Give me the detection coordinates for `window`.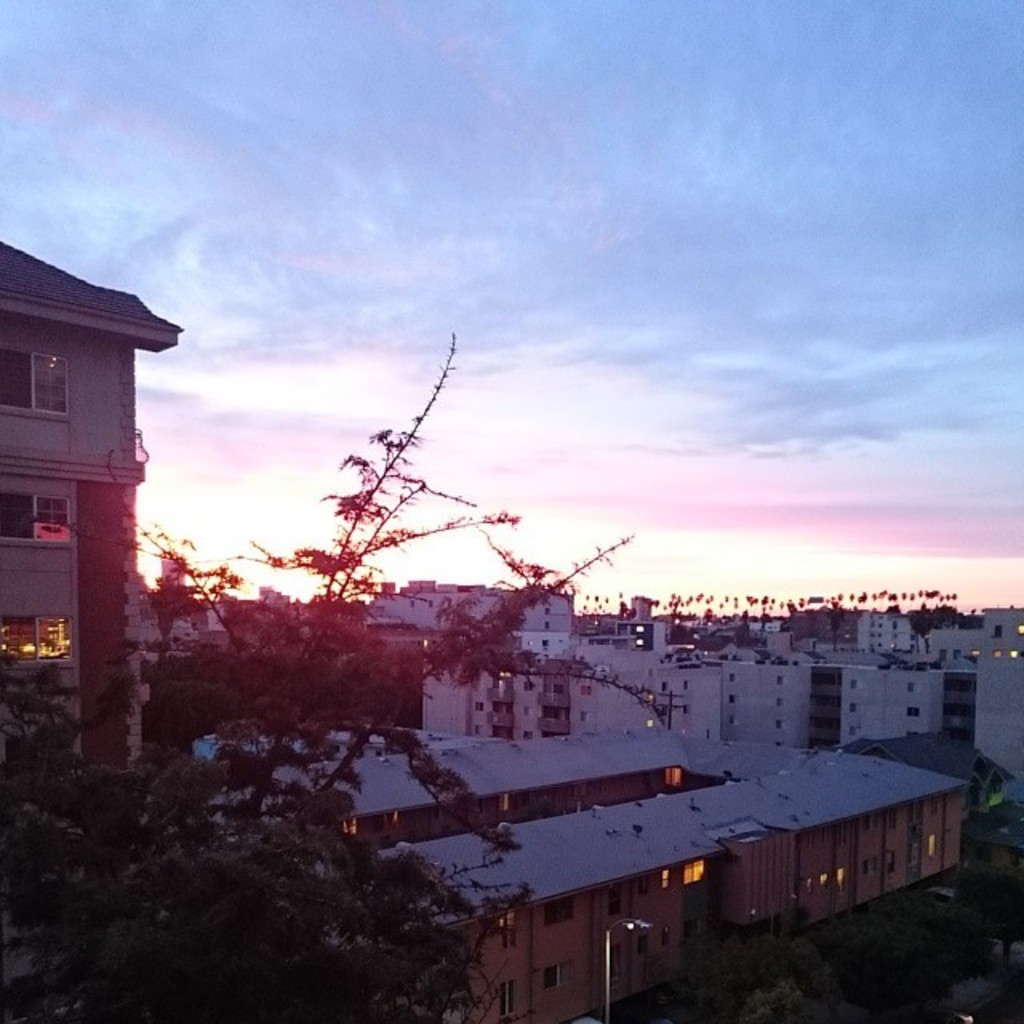
pyautogui.locateOnScreen(530, 680, 566, 741).
